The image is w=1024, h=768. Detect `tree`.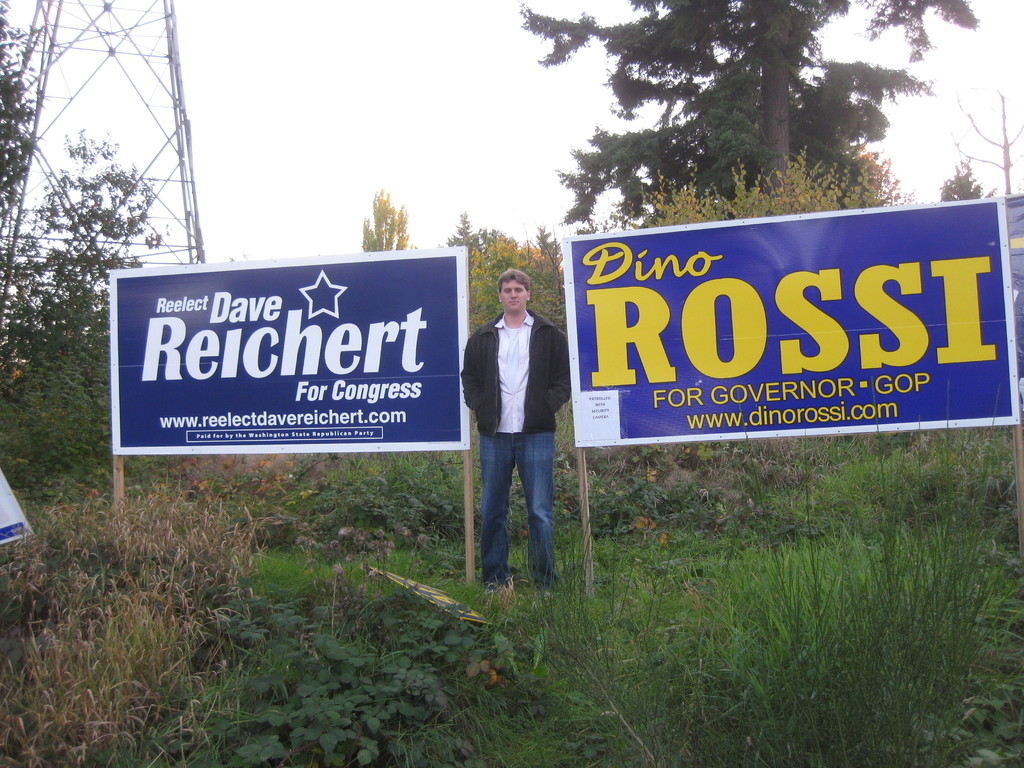
Detection: bbox(0, 1, 177, 423).
